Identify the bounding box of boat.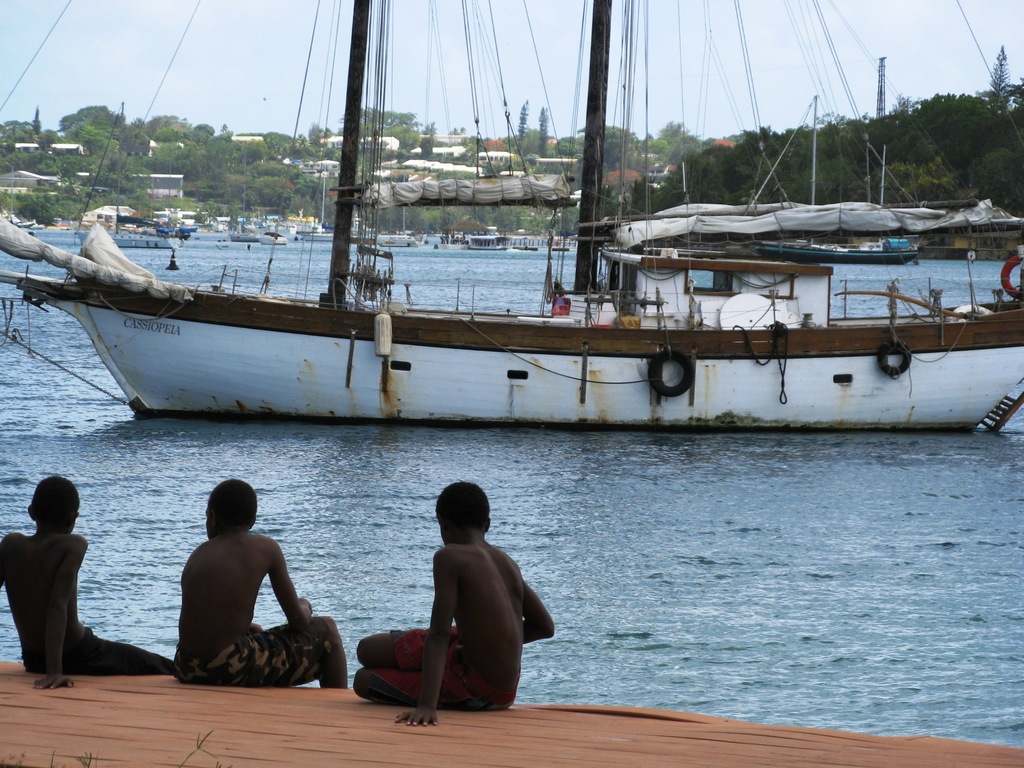
box(379, 230, 421, 249).
